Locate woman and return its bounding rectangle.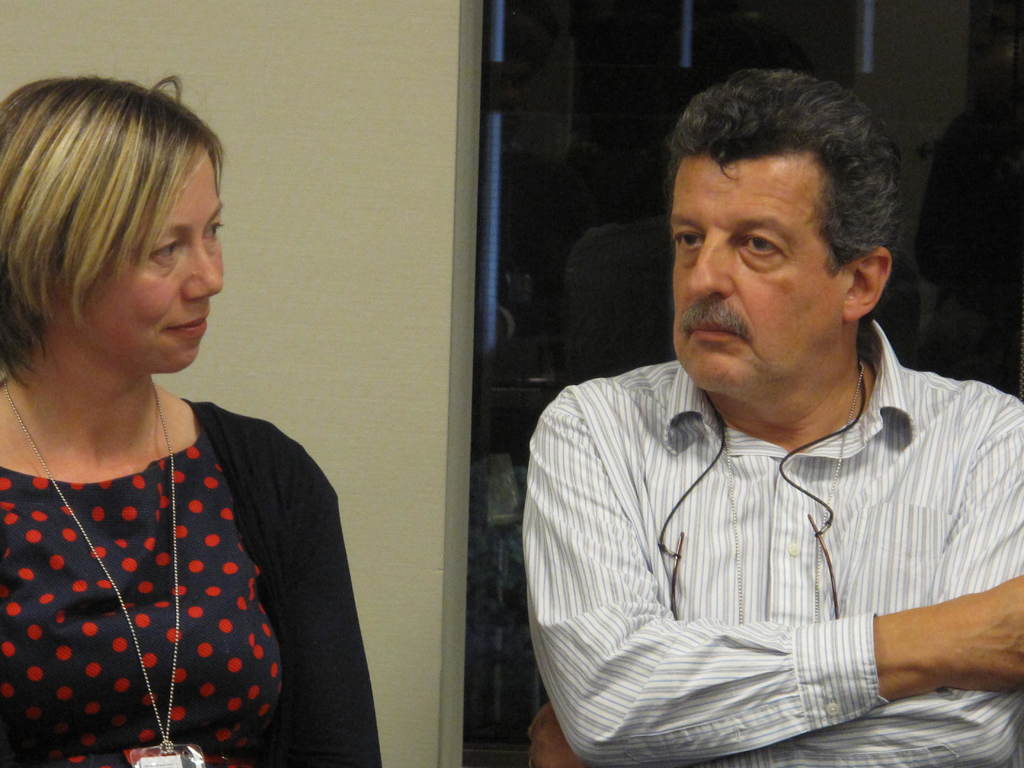
rect(0, 140, 369, 764).
